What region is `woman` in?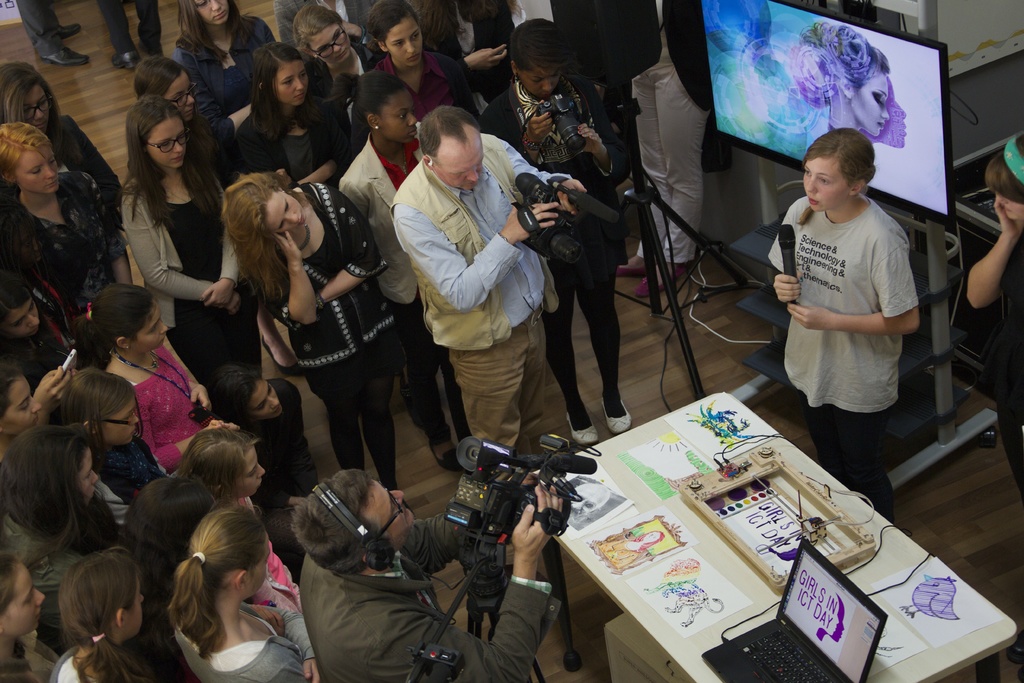
[771,133,913,526].
